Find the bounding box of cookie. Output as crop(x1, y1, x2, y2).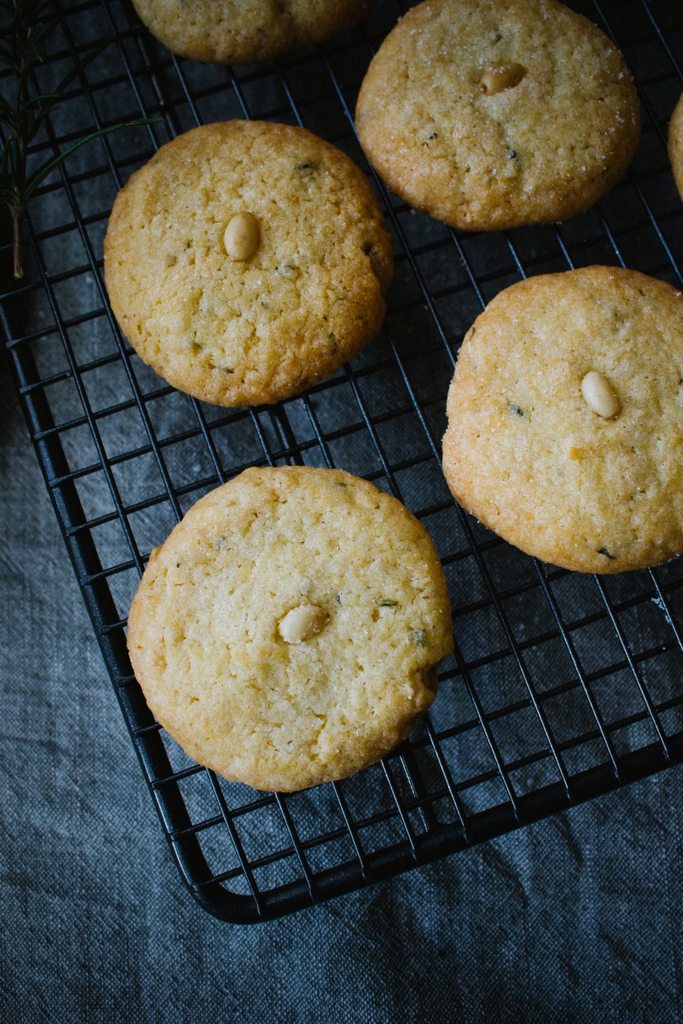
crop(137, 0, 354, 67).
